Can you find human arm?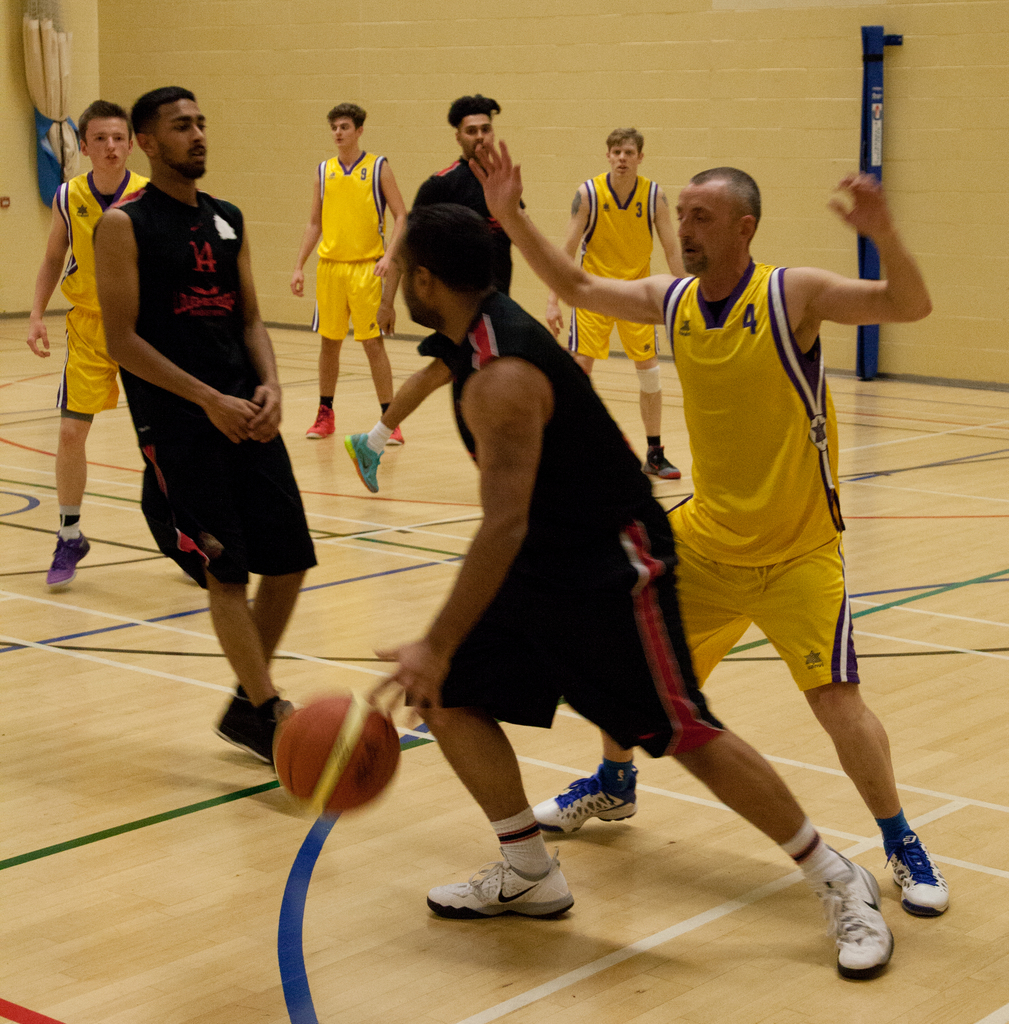
Yes, bounding box: box=[94, 204, 266, 442].
